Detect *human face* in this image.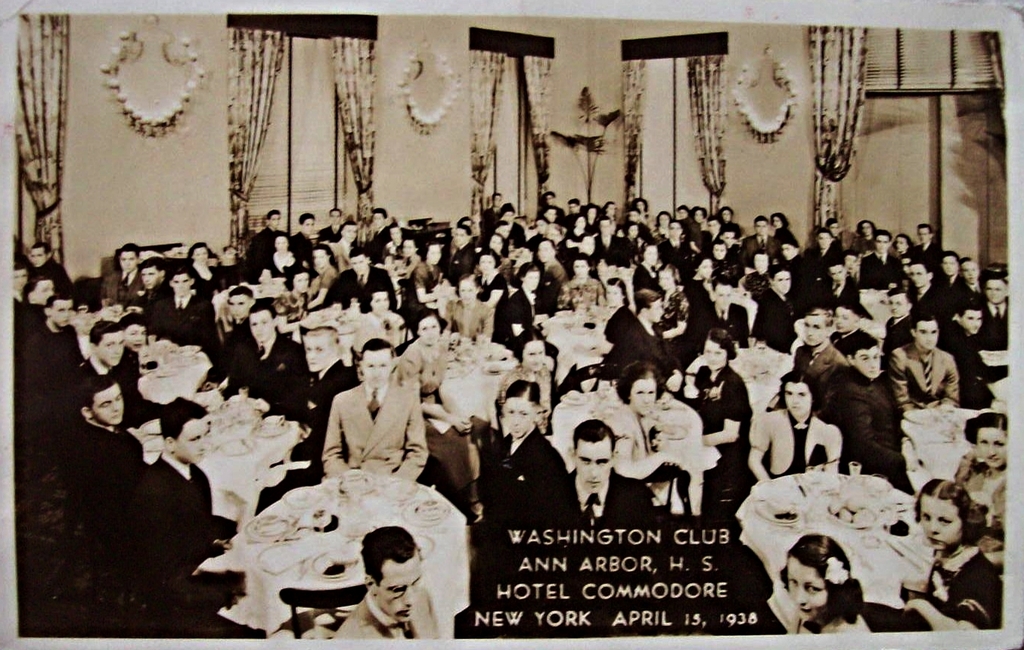
Detection: bbox(45, 300, 71, 333).
